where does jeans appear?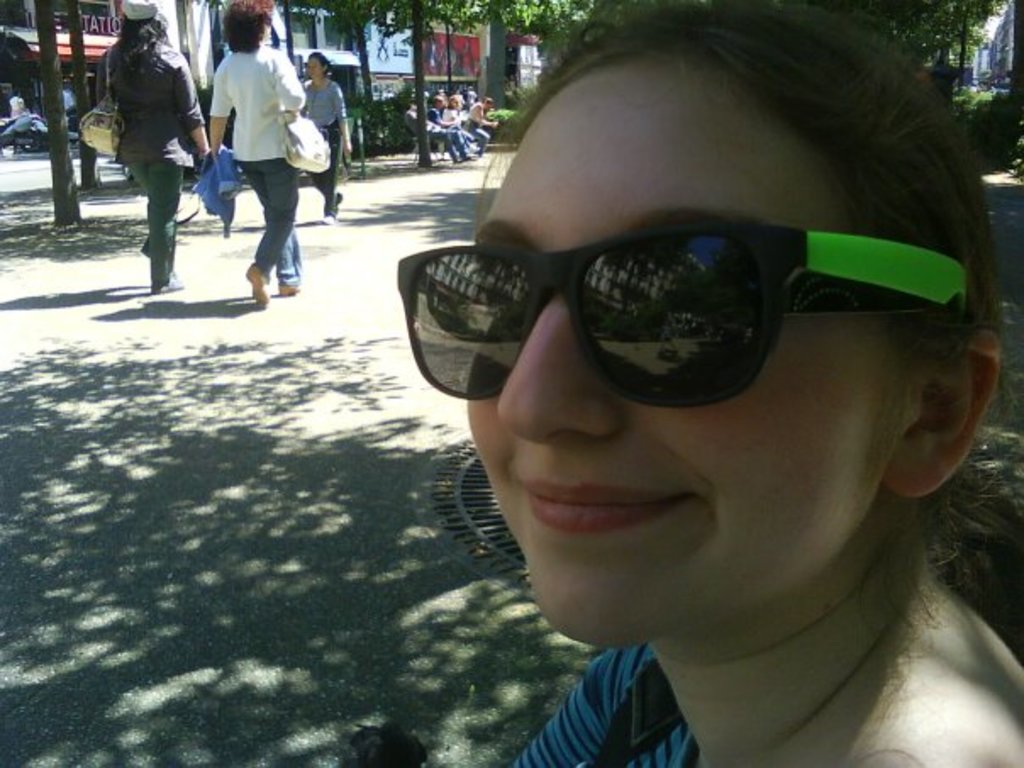
Appears at <bbox>461, 119, 481, 144</bbox>.
